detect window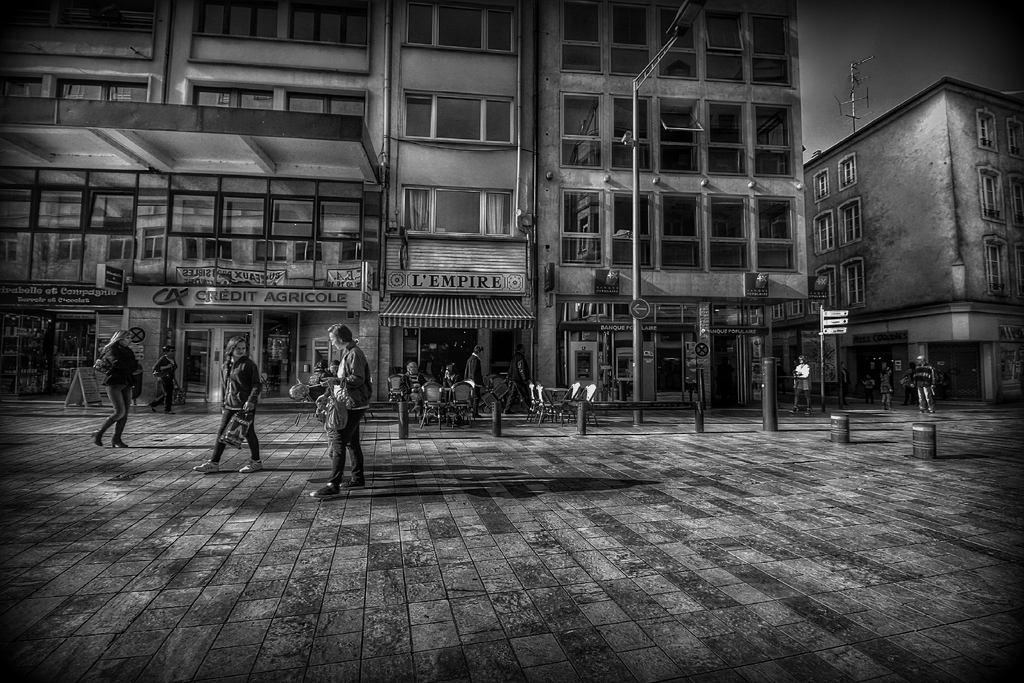
locate(661, 194, 703, 273)
